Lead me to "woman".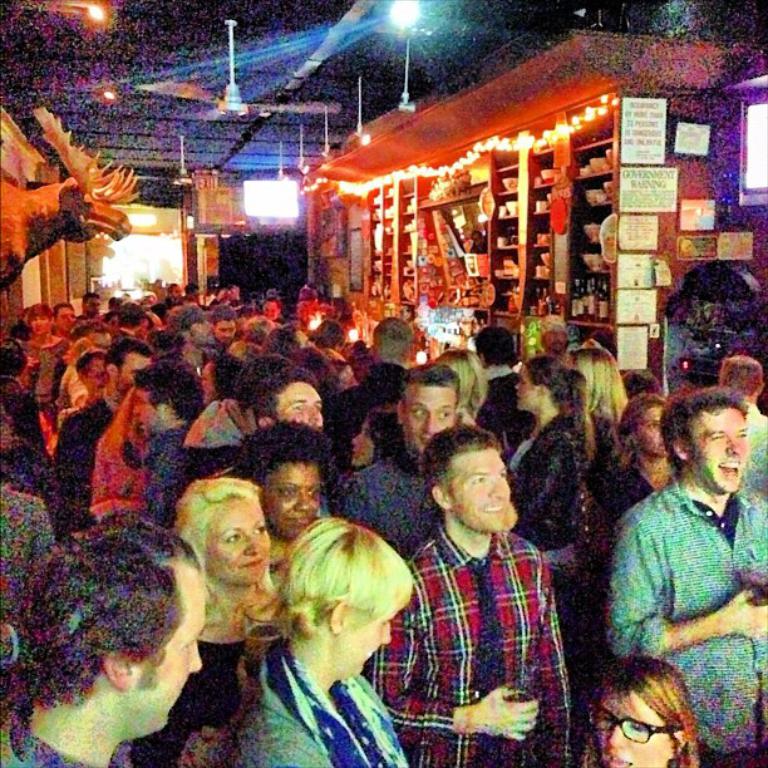
Lead to bbox=(555, 344, 632, 468).
